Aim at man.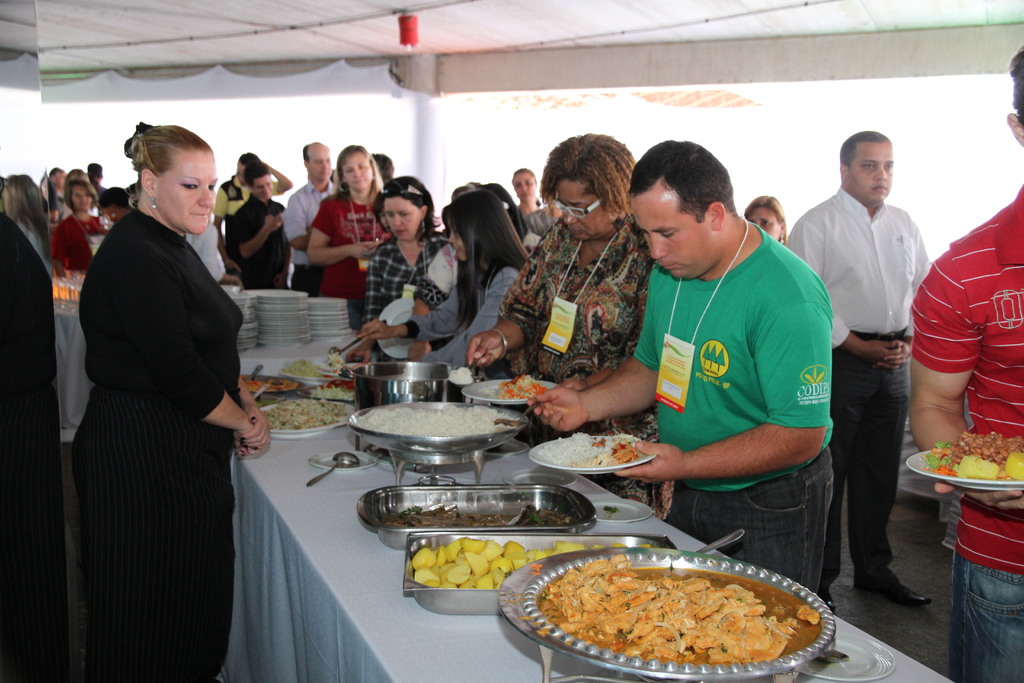
Aimed at region(224, 162, 287, 290).
